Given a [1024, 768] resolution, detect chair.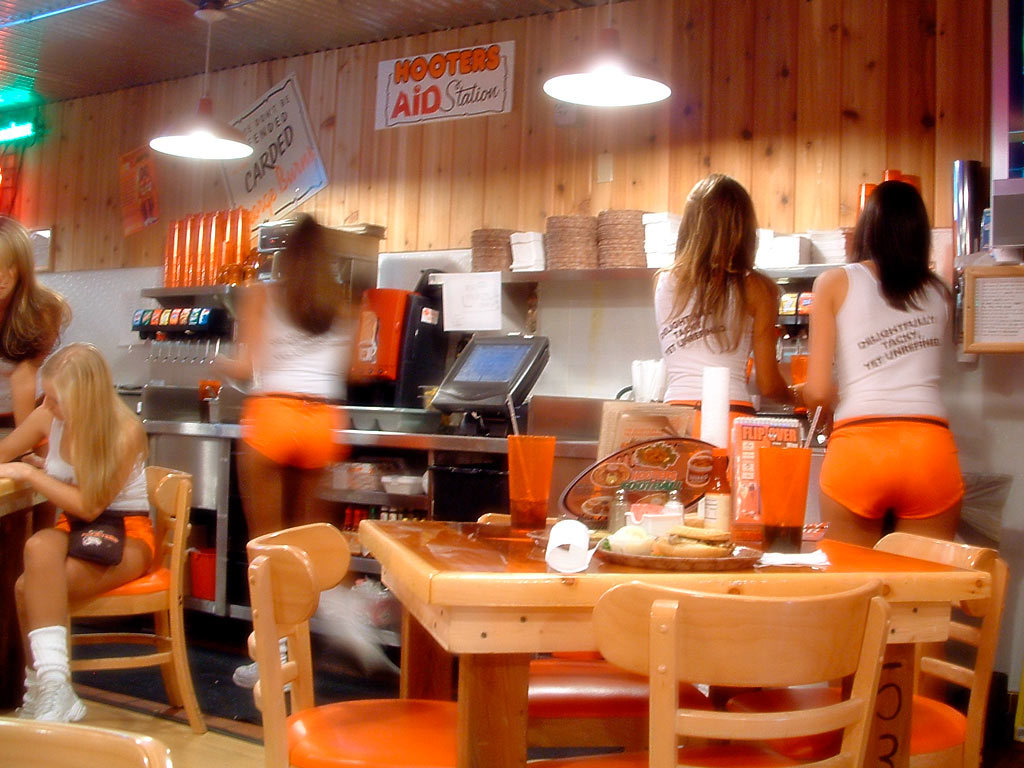
box=[74, 402, 216, 751].
